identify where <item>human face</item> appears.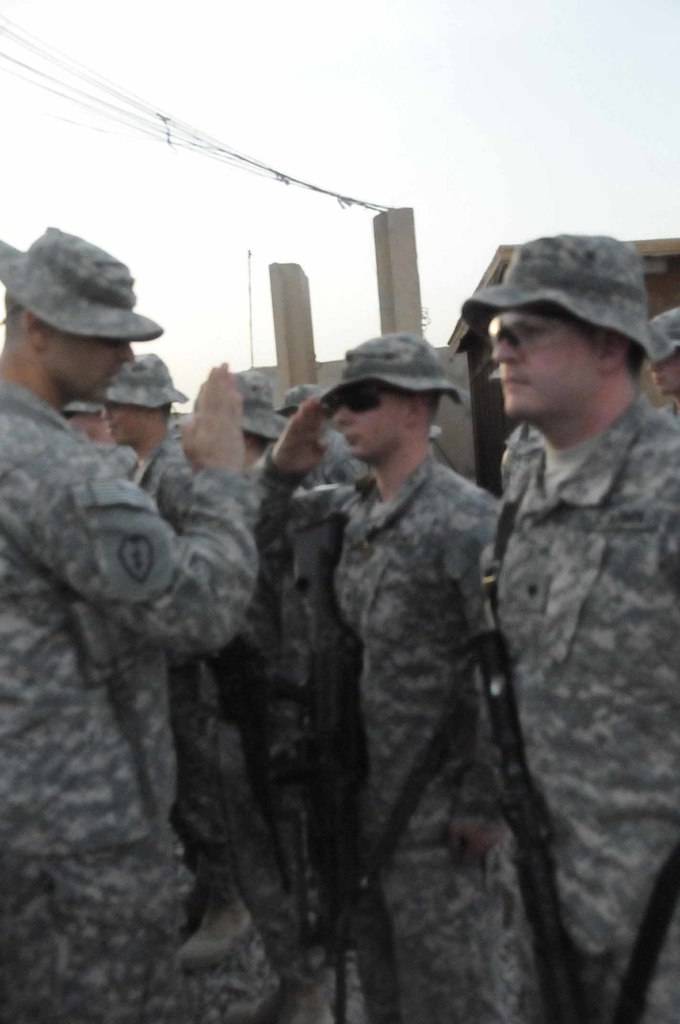
Appears at {"x1": 489, "y1": 300, "x2": 604, "y2": 416}.
